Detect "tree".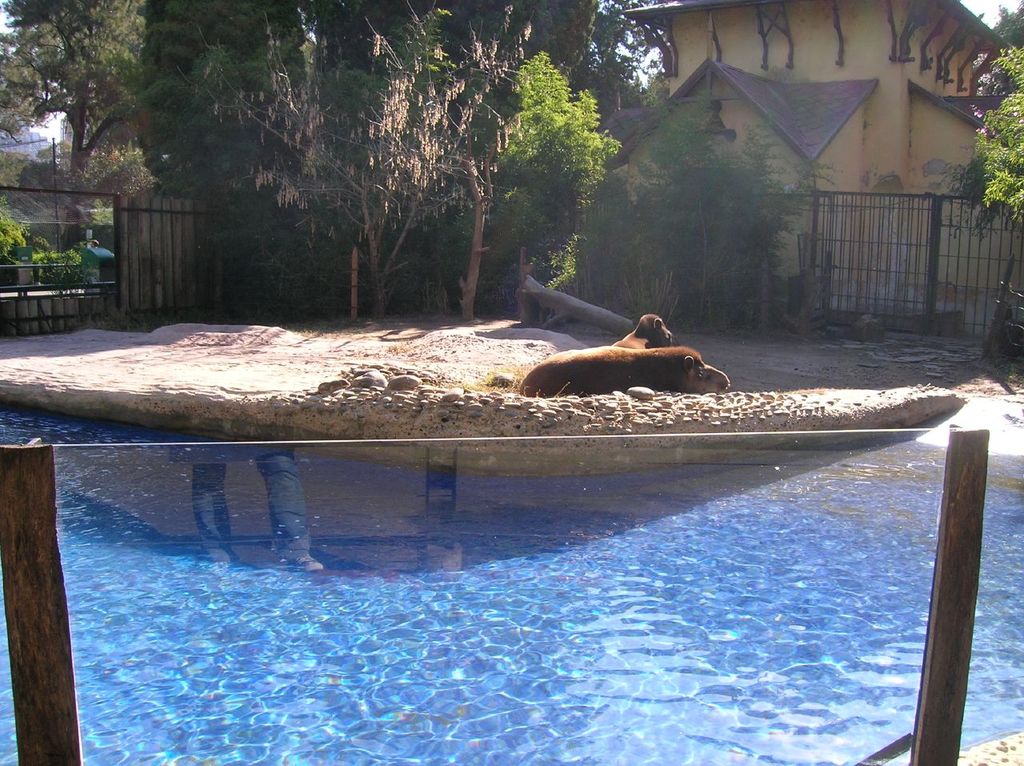
Detected at <region>0, 1, 153, 181</region>.
